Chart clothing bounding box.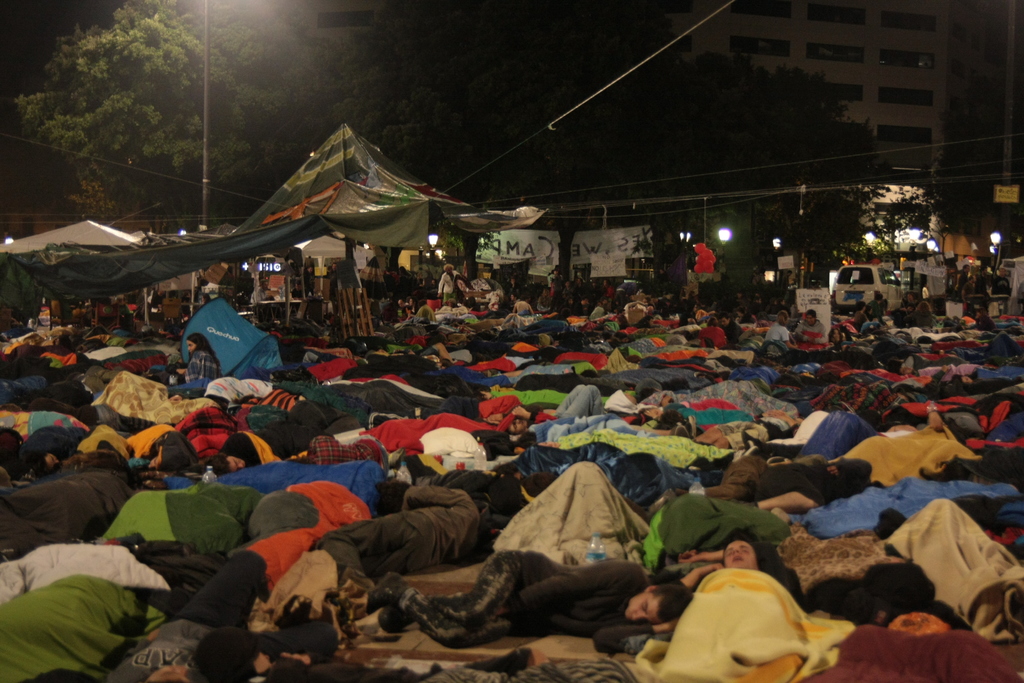
Charted: pyautogui.locateOnScreen(696, 327, 723, 348).
